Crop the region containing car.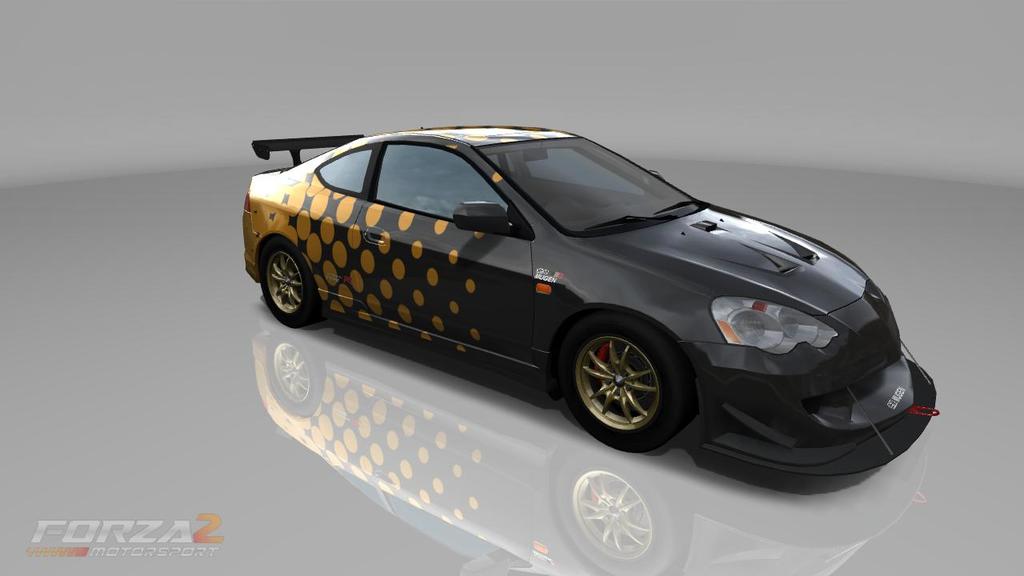
Crop region: select_region(242, 118, 937, 478).
